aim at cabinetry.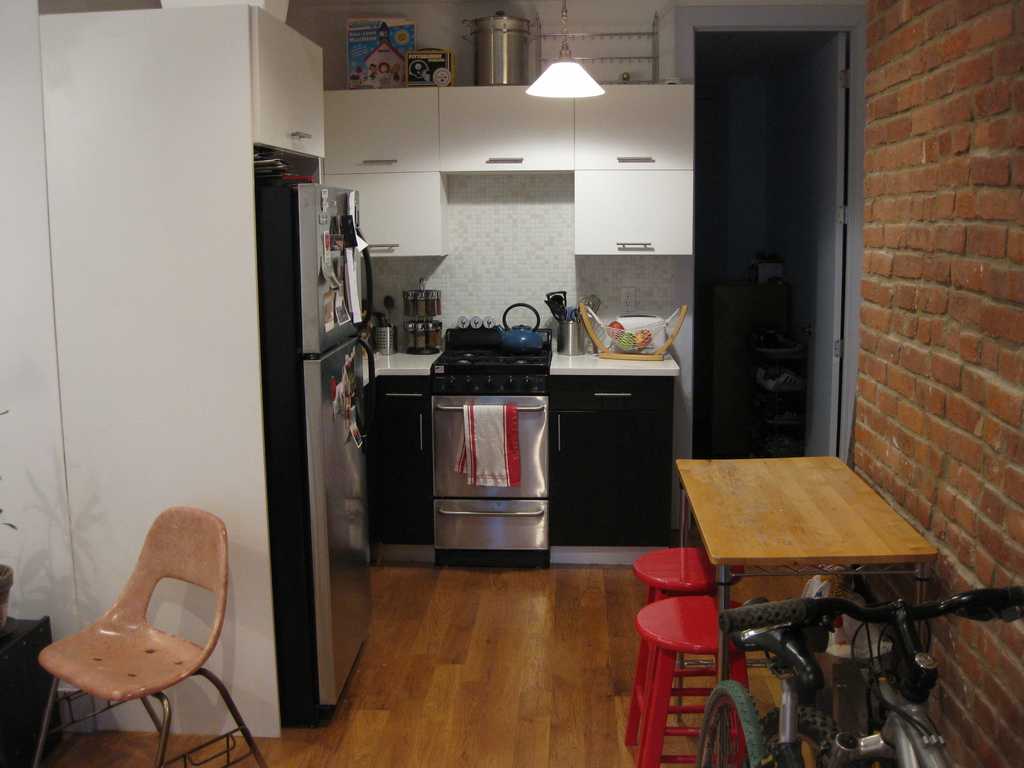
Aimed at box=[546, 406, 678, 553].
